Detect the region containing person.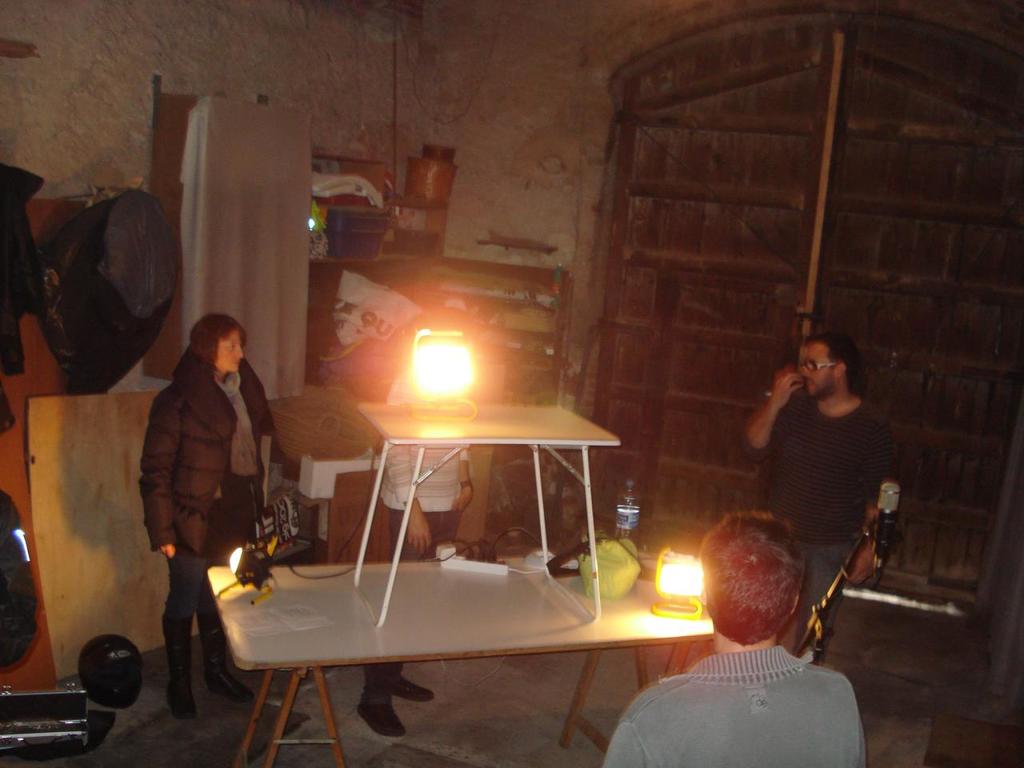
bbox=[746, 334, 901, 654].
